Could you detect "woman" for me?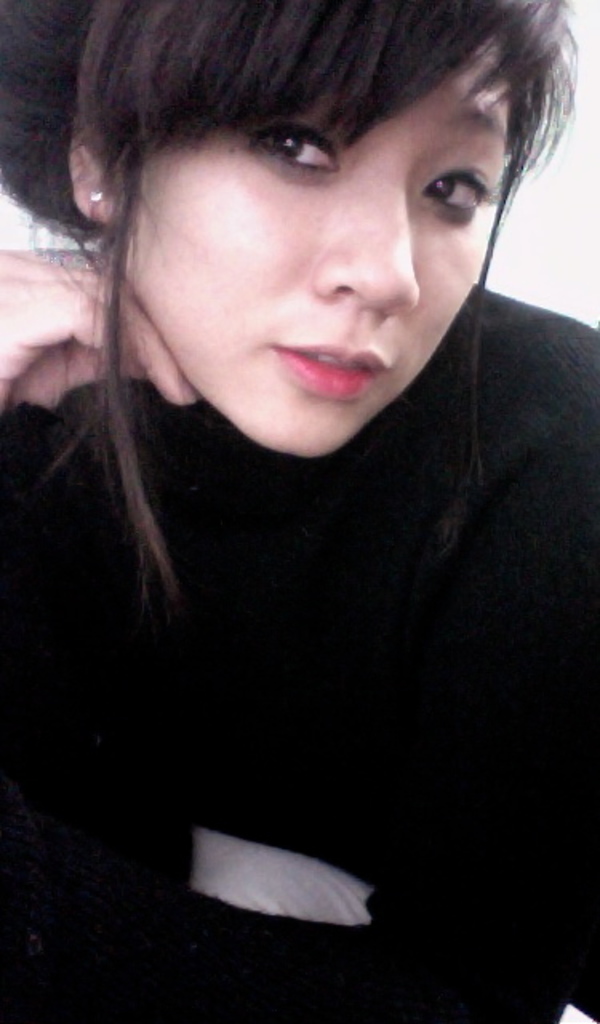
Detection result: (left=0, top=0, right=598, bottom=1022).
